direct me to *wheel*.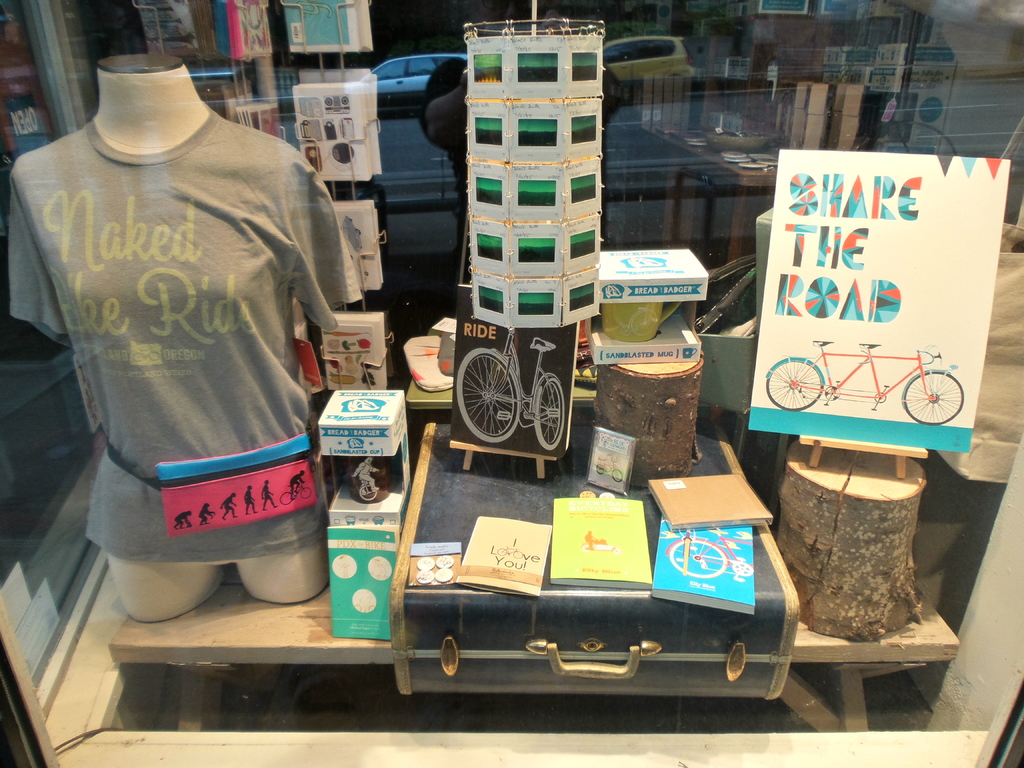
Direction: left=303, top=488, right=311, bottom=497.
